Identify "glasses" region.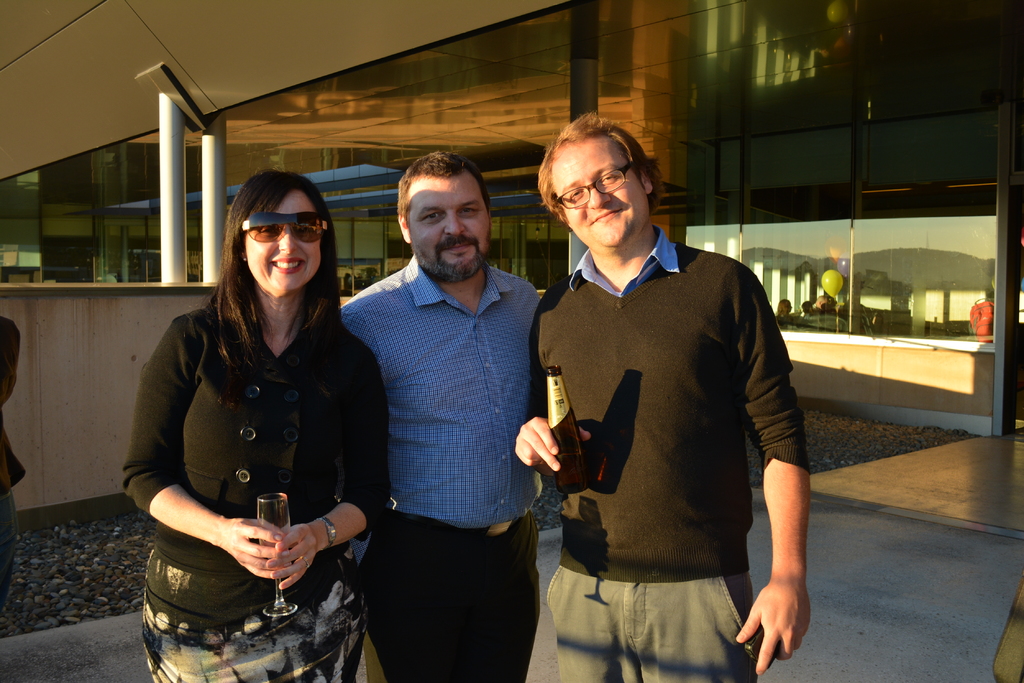
Region: <region>550, 158, 634, 207</region>.
